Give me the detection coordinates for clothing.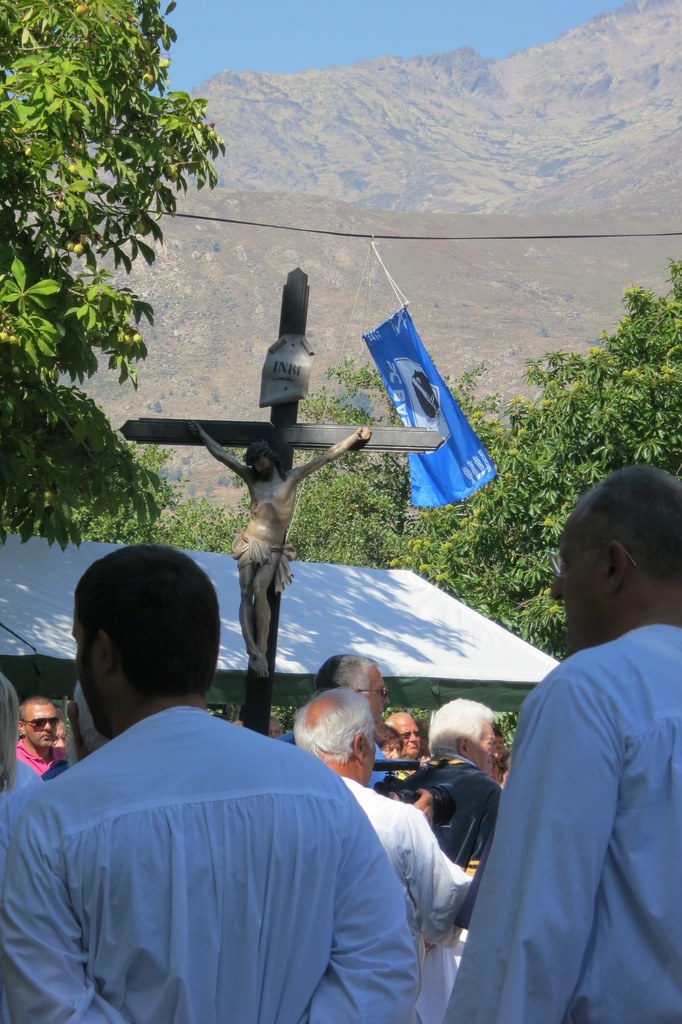
336, 774, 488, 1021.
